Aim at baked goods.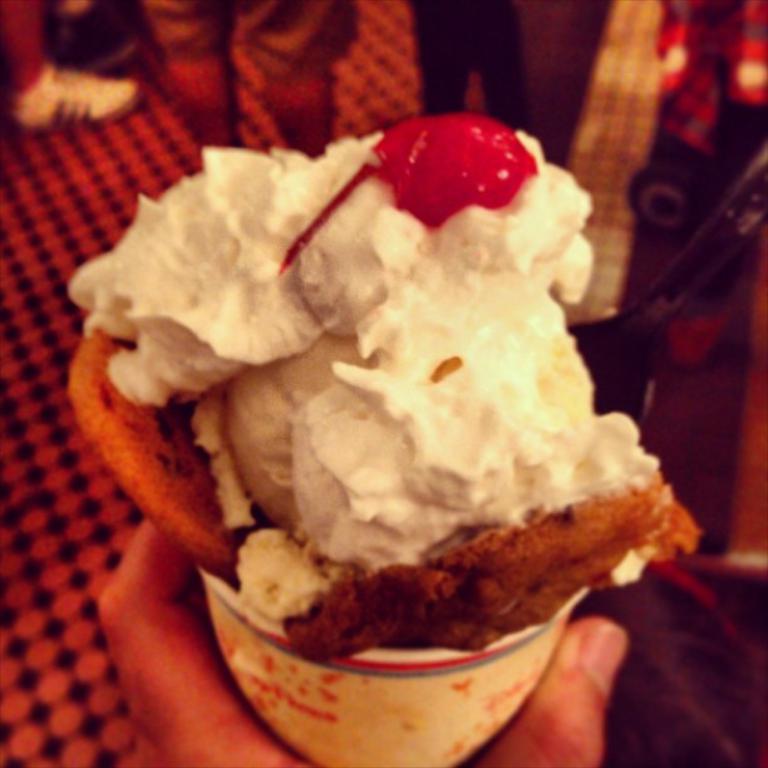
Aimed at select_region(73, 117, 694, 651).
